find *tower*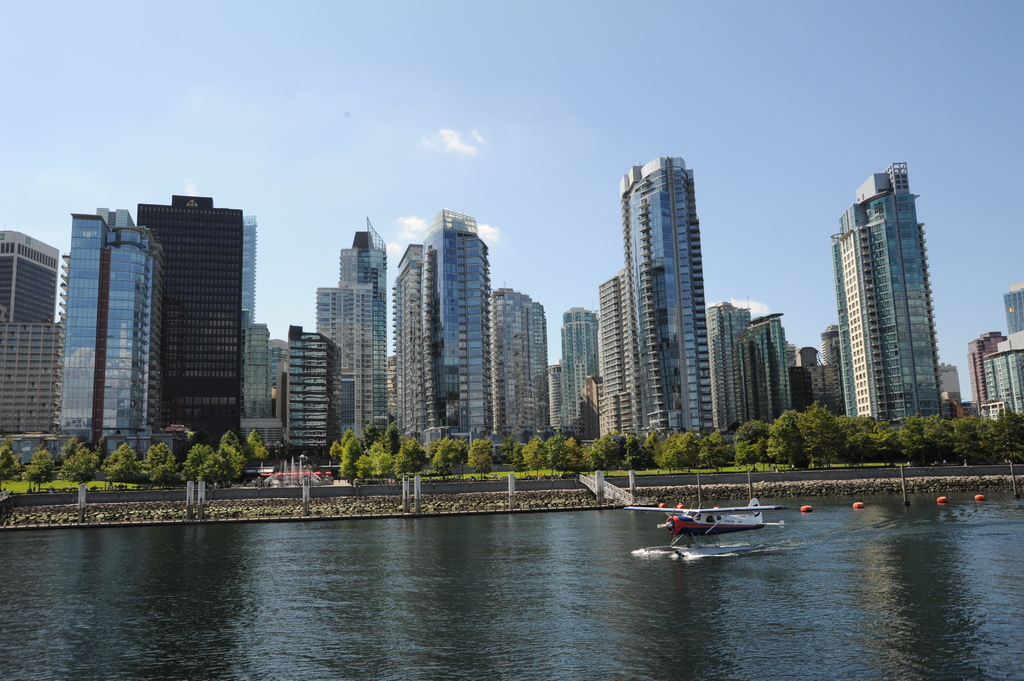
box(55, 213, 152, 440)
